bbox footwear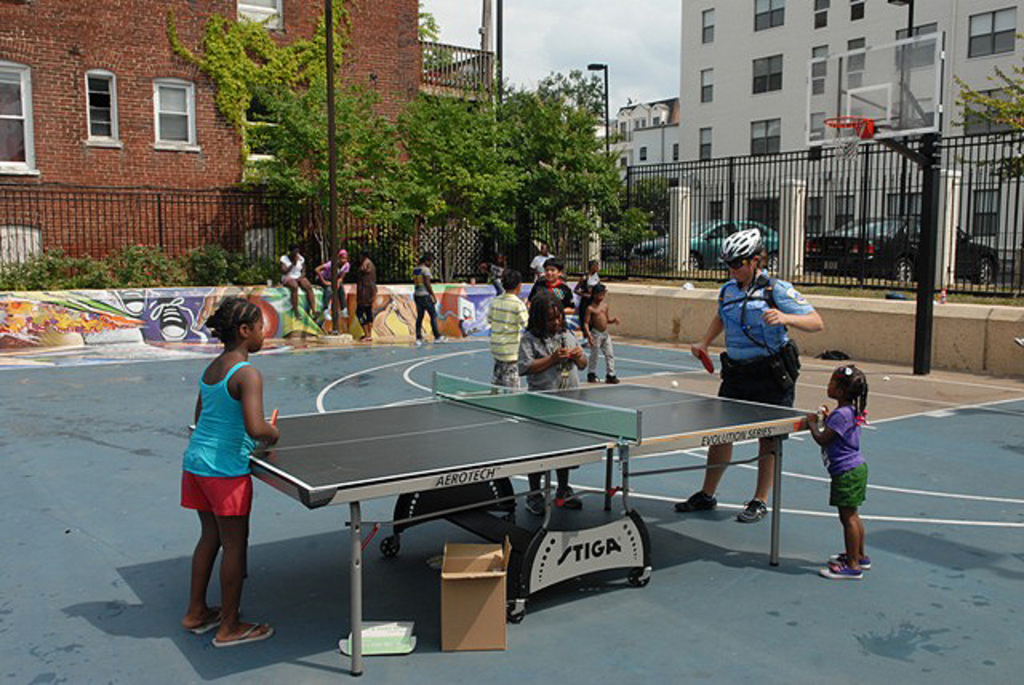
select_region(605, 370, 621, 383)
